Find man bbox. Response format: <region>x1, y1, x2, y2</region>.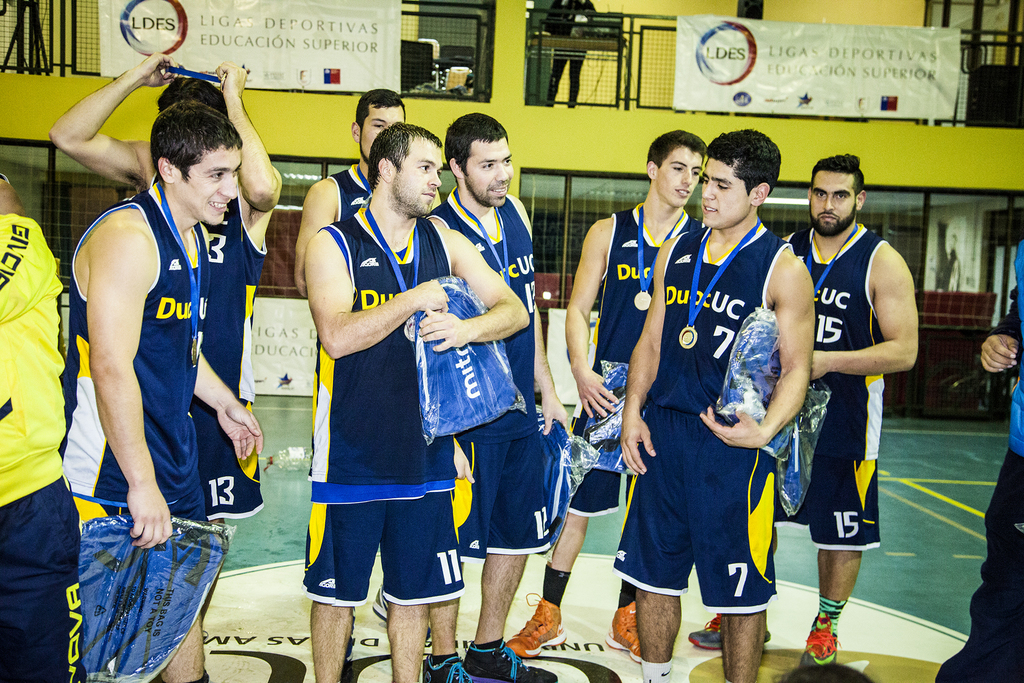
<region>621, 120, 810, 682</region>.
